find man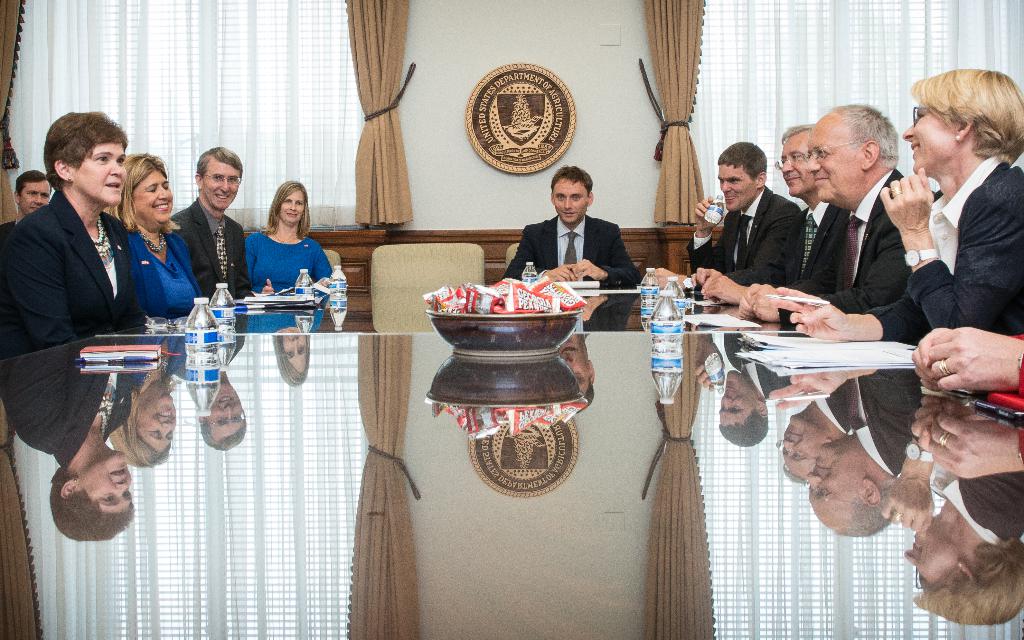
left=685, top=122, right=851, bottom=314
